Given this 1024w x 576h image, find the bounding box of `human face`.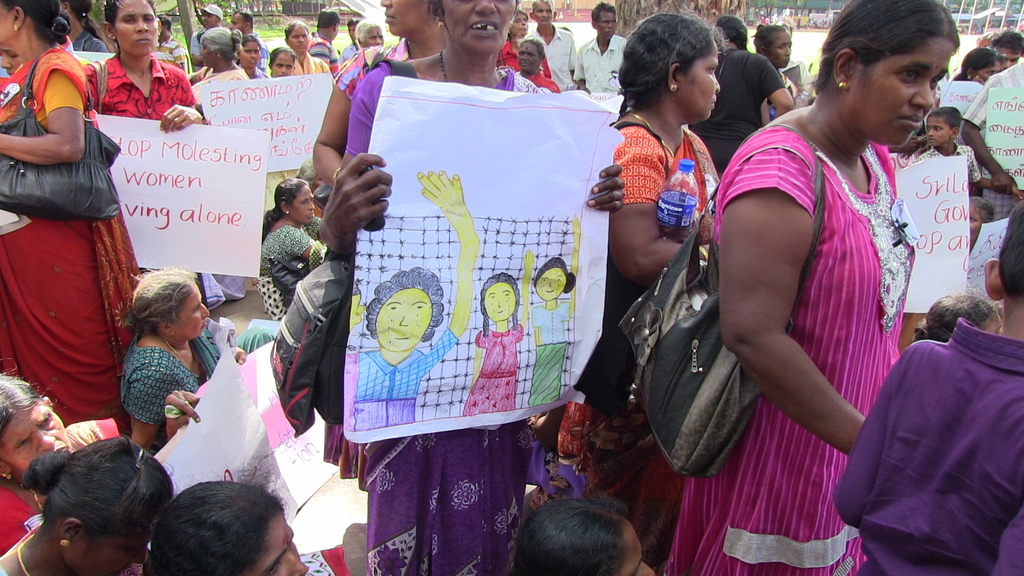
box=[682, 41, 728, 118].
